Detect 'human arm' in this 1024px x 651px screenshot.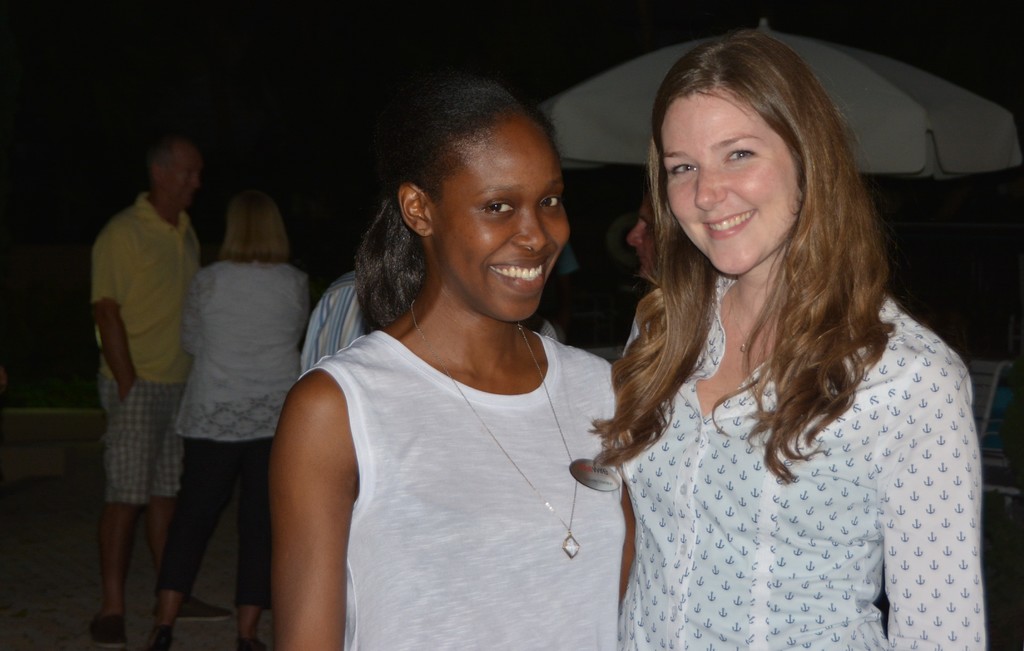
Detection: bbox(181, 273, 248, 365).
